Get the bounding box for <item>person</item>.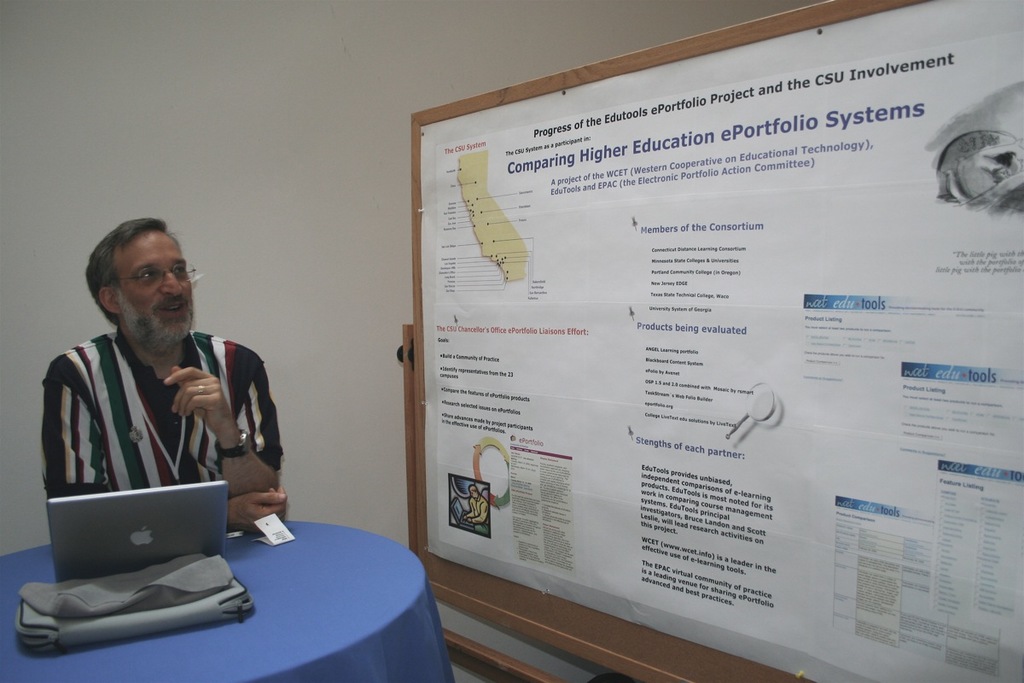
[34, 211, 284, 630].
